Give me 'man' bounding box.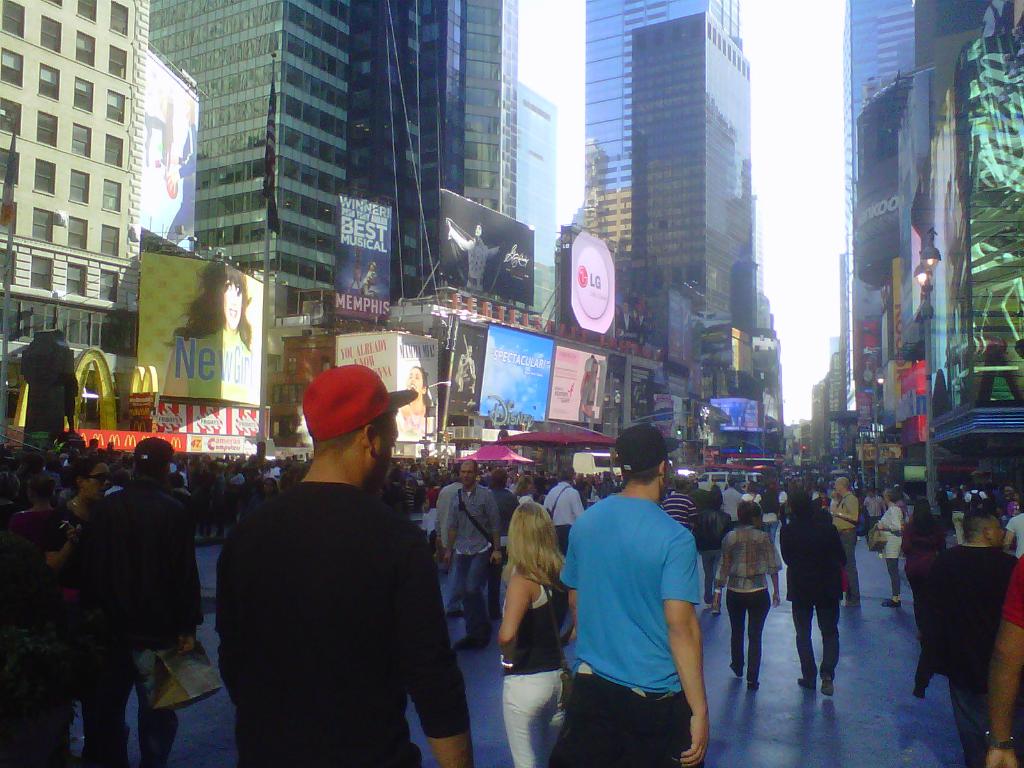
(left=915, top=501, right=996, bottom=767).
